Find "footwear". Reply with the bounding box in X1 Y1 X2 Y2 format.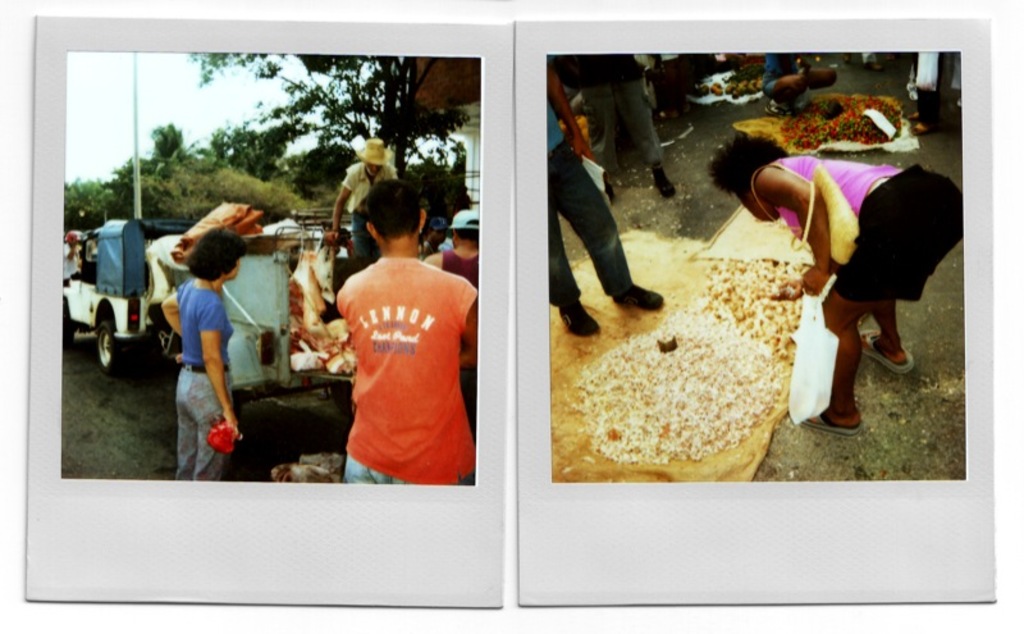
861 327 918 371.
